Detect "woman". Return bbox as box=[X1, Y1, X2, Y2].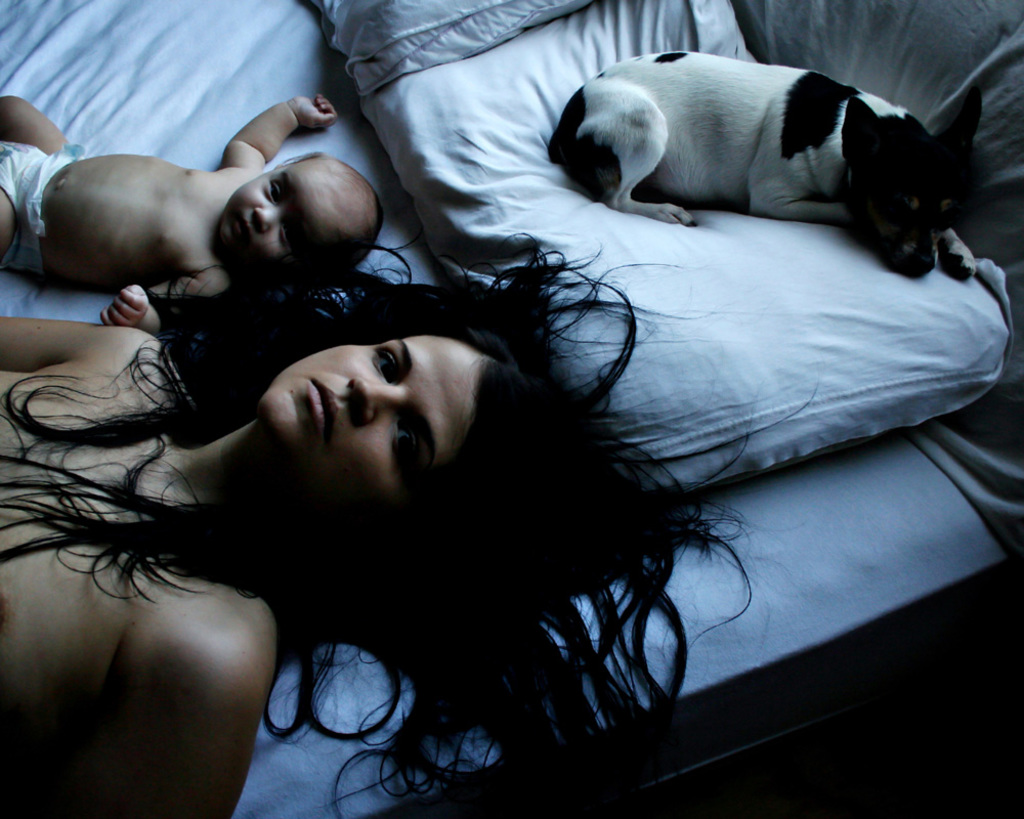
box=[0, 243, 746, 818].
